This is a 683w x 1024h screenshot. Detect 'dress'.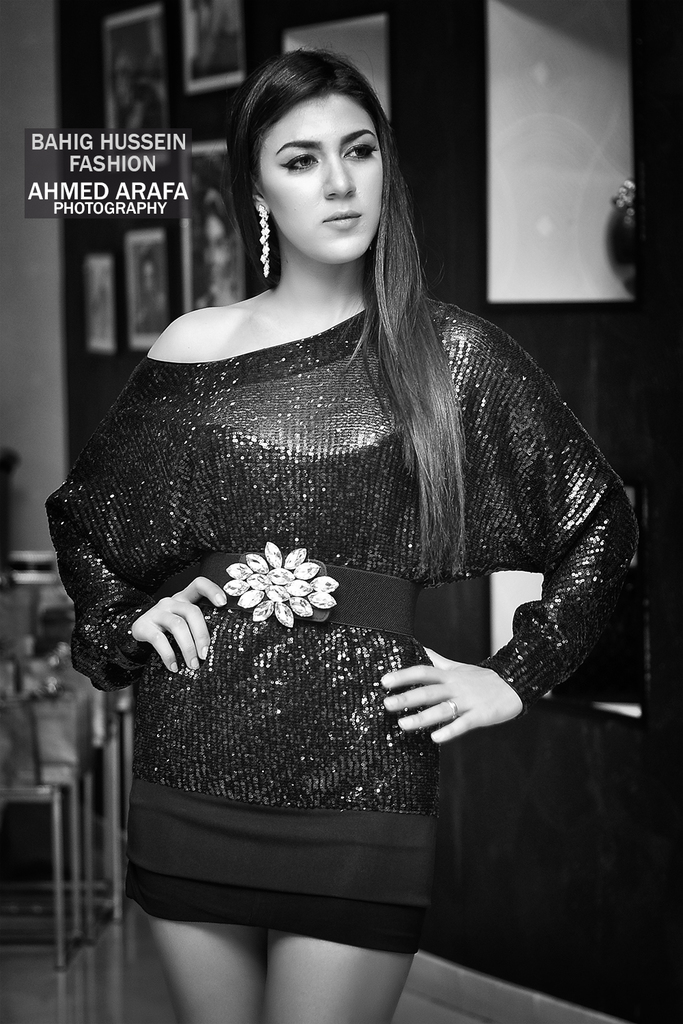
(x1=72, y1=205, x2=596, y2=930).
